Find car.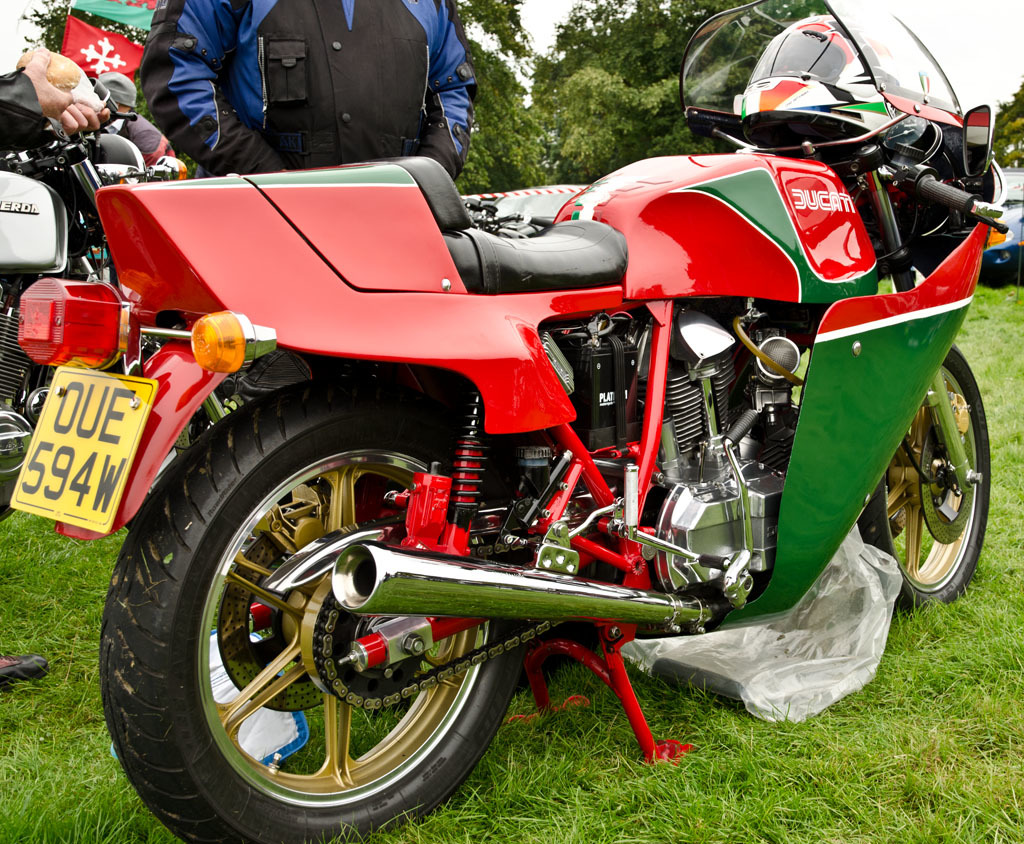
locate(980, 168, 1023, 292).
